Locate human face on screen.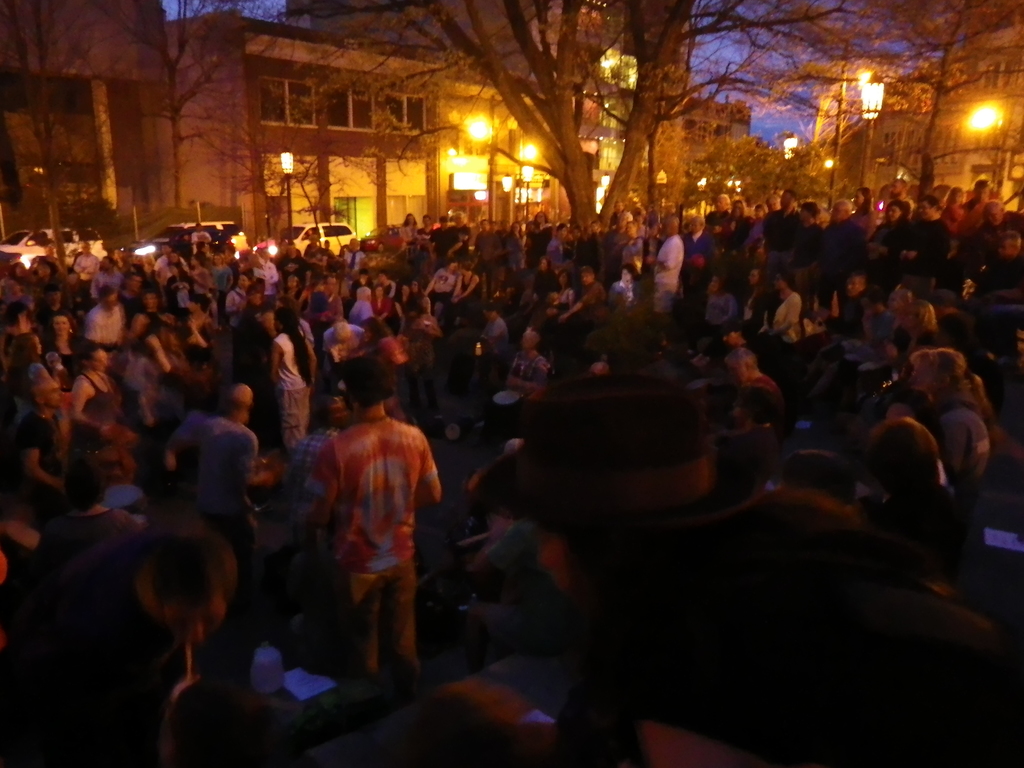
On screen at {"x1": 663, "y1": 221, "x2": 671, "y2": 238}.
